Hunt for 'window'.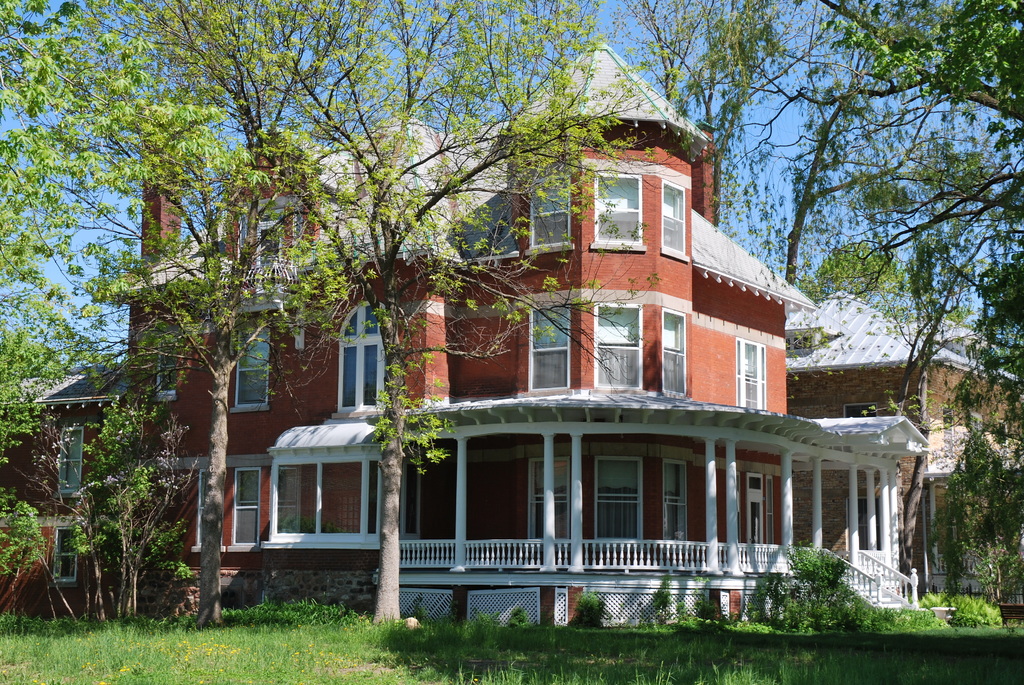
Hunted down at (left=745, top=472, right=771, bottom=546).
